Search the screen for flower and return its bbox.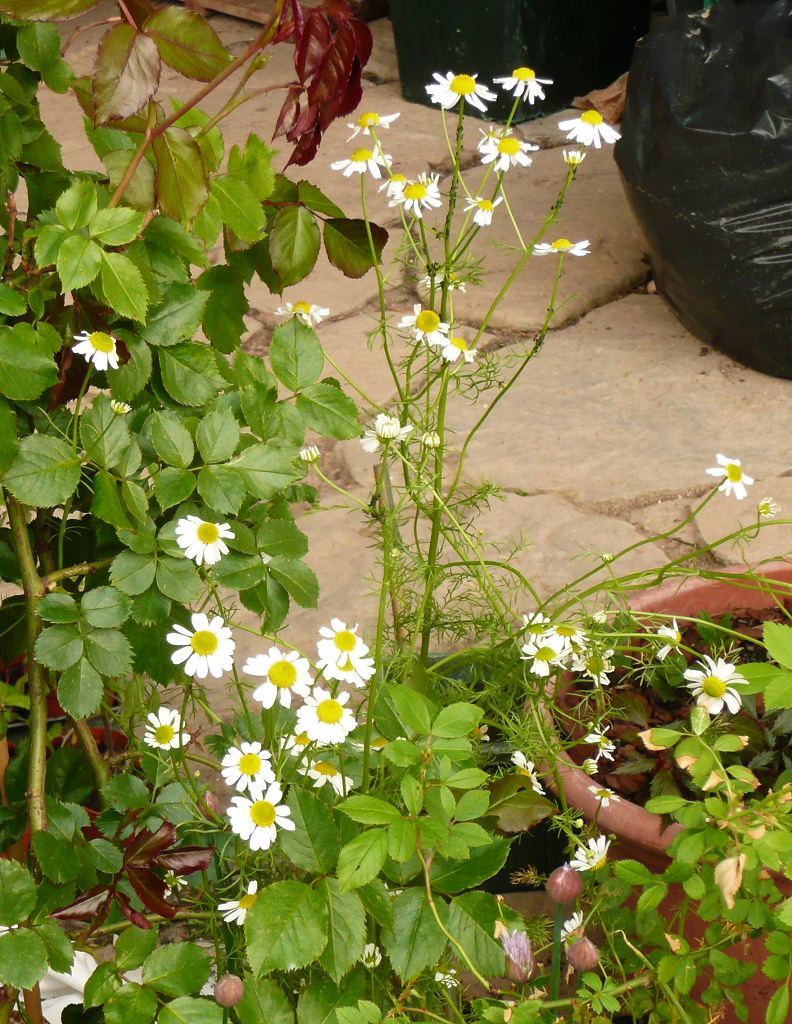
Found: x1=307 y1=618 x2=372 y2=671.
